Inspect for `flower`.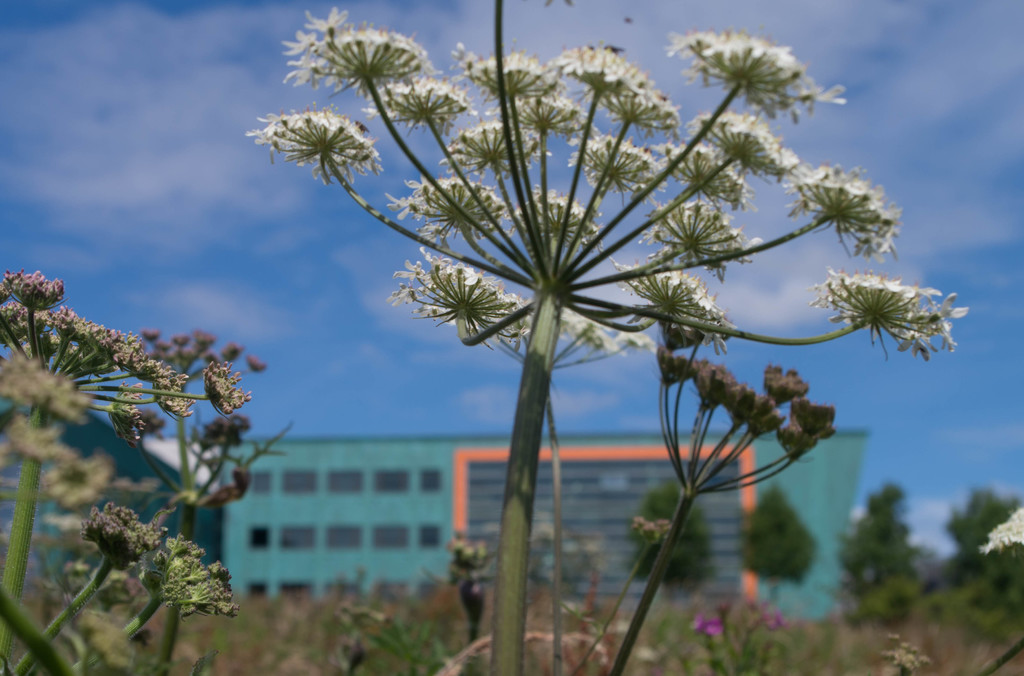
Inspection: crop(648, 200, 756, 265).
